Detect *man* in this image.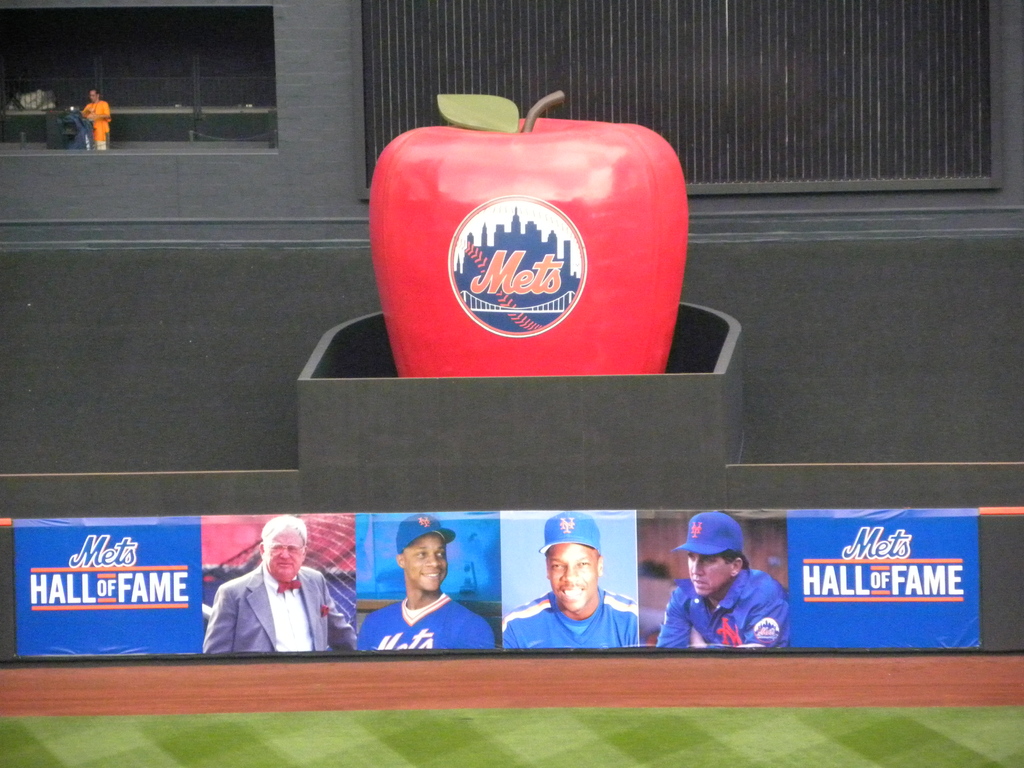
Detection: {"left": 351, "top": 511, "right": 493, "bottom": 651}.
